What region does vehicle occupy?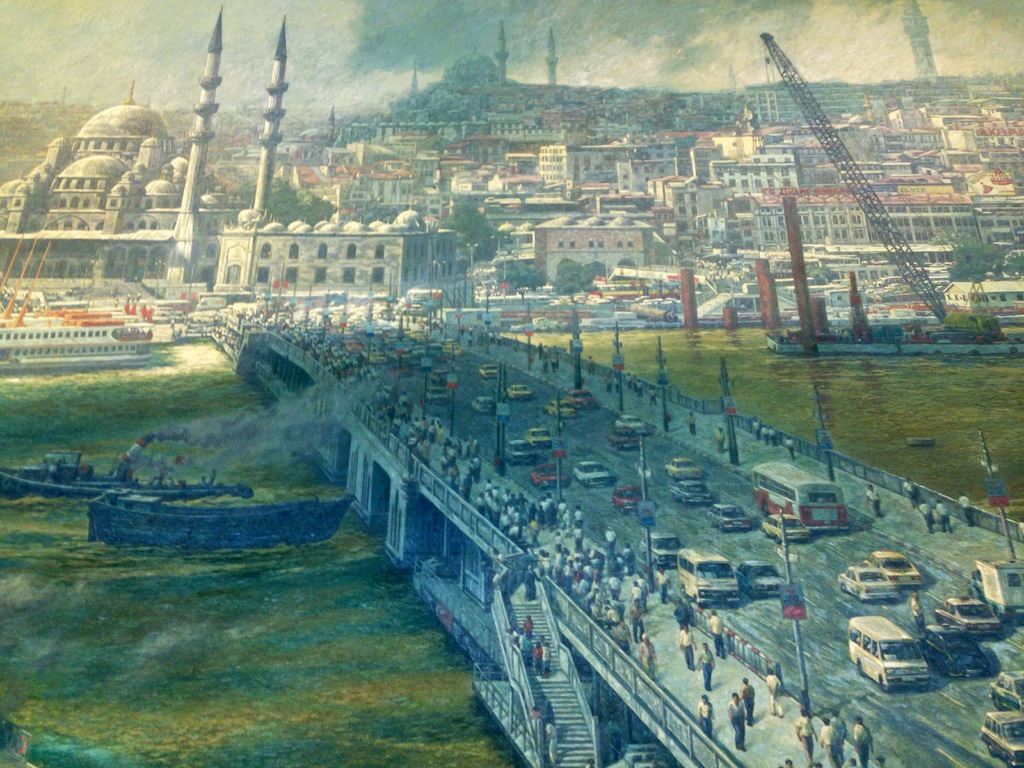
pyautogui.locateOnScreen(840, 564, 900, 601).
